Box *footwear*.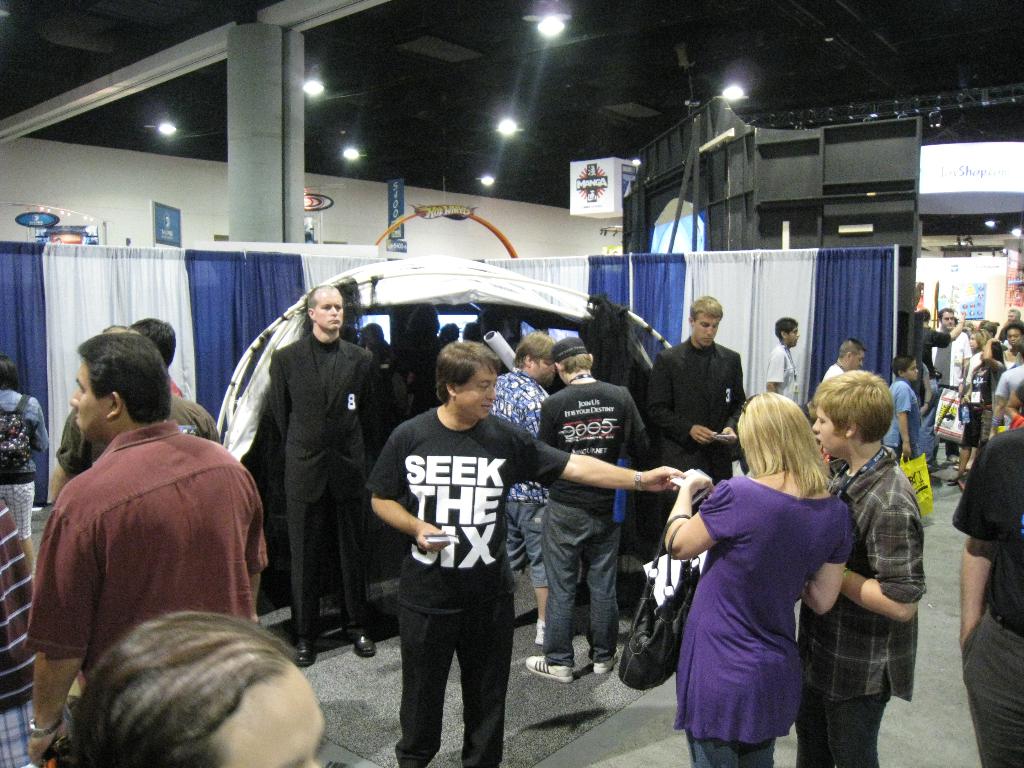
294/644/317/666.
